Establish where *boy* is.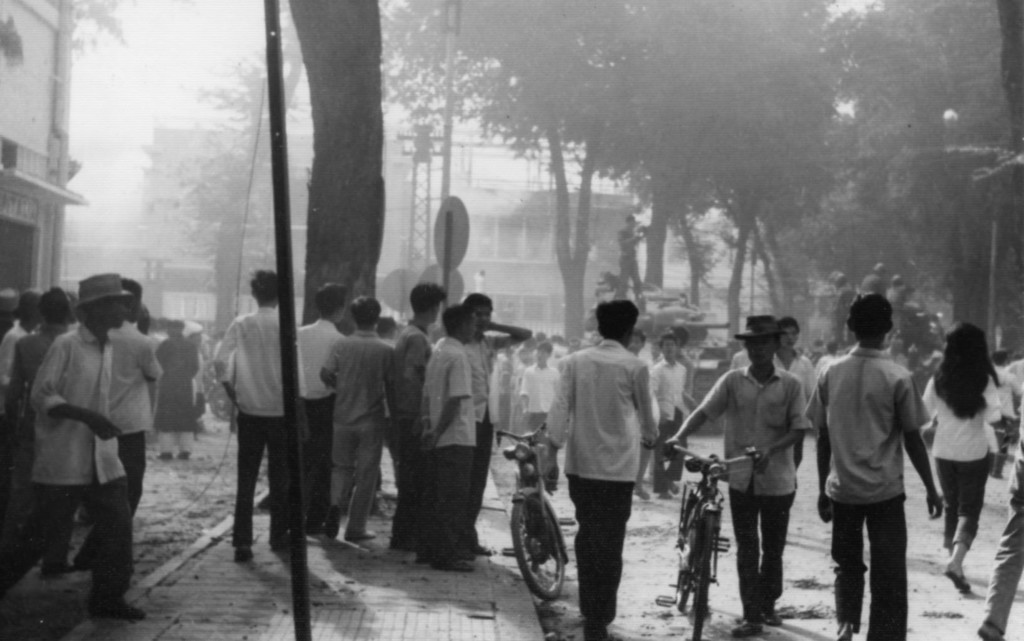
Established at x1=438 y1=290 x2=531 y2=553.
